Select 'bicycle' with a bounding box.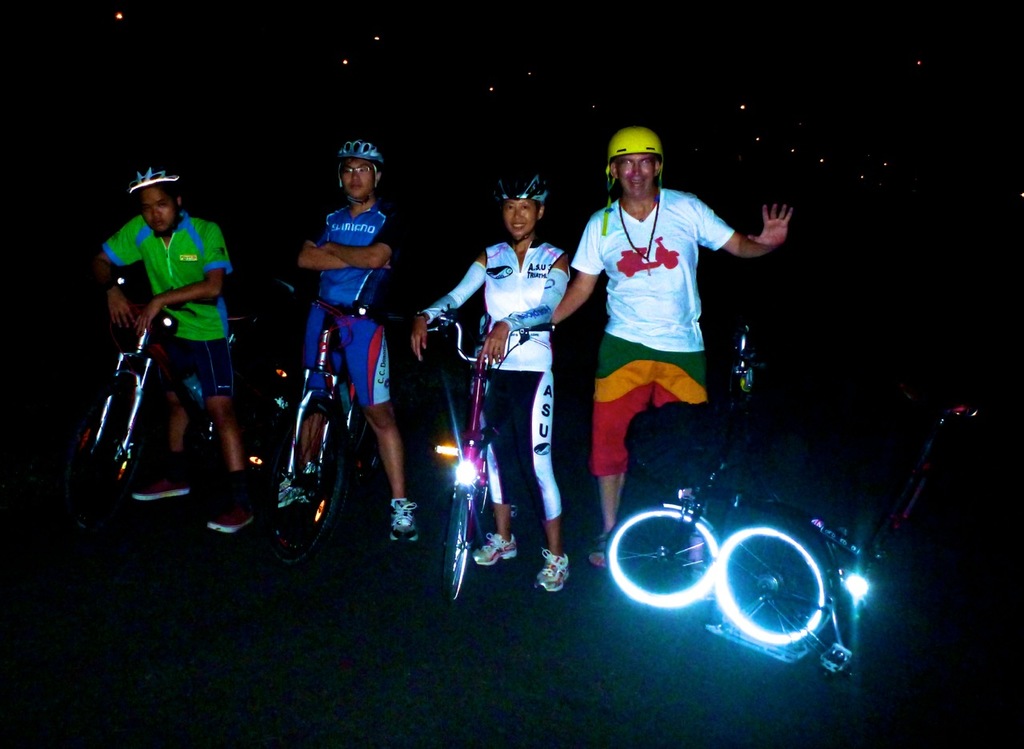
(256, 269, 418, 567).
